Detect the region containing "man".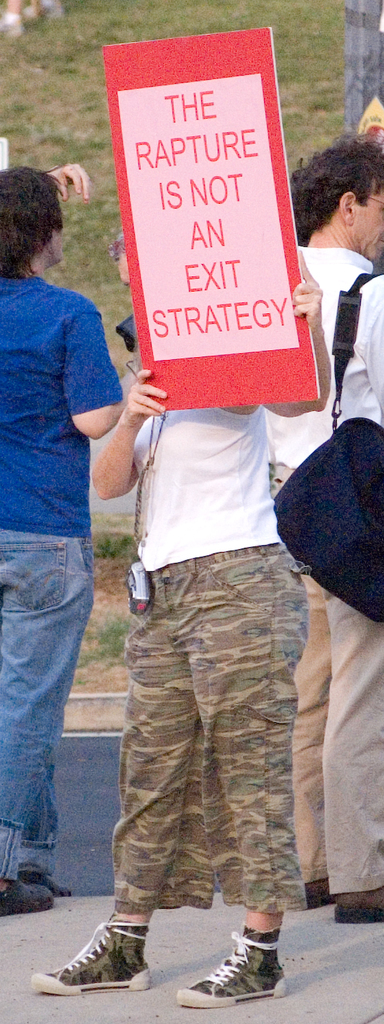
crop(293, 152, 383, 453).
